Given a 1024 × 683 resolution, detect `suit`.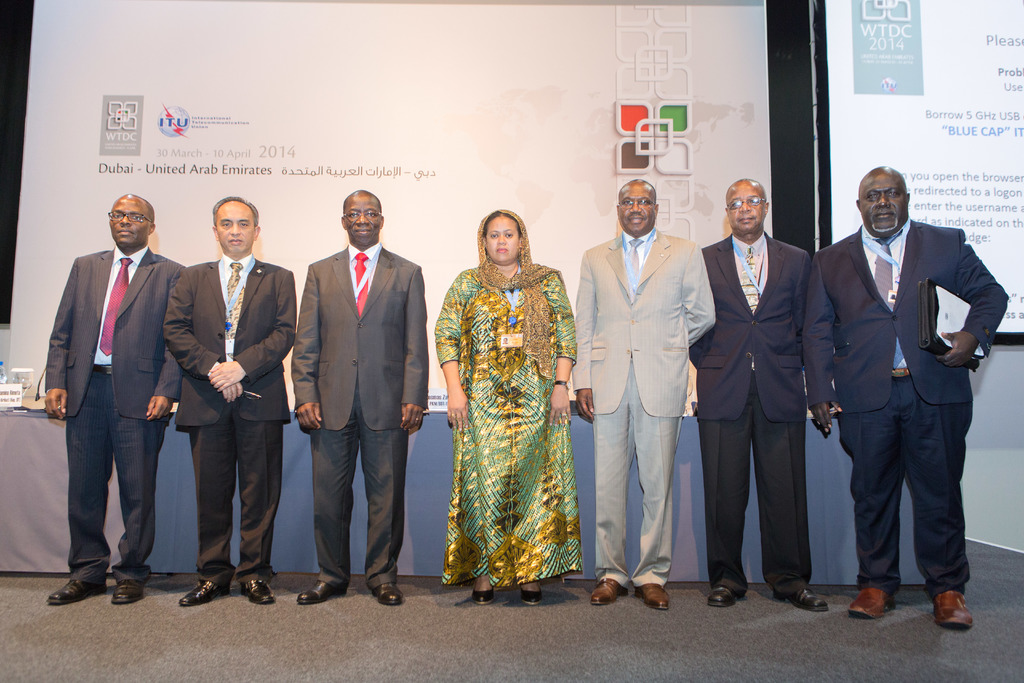
[162, 252, 301, 589].
